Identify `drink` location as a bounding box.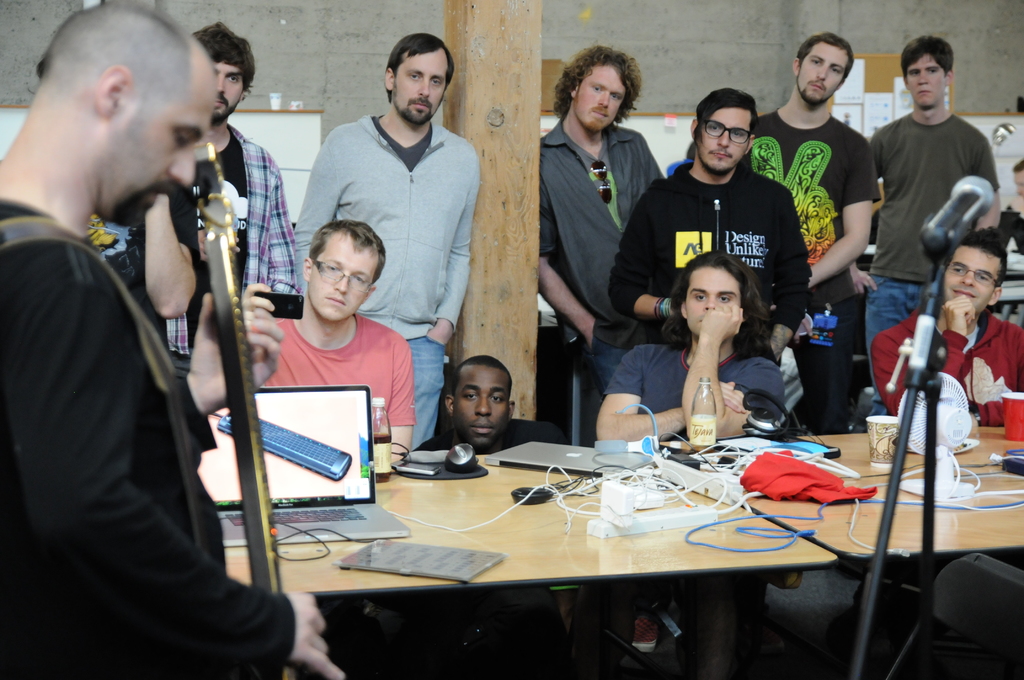
370:433:391:483.
